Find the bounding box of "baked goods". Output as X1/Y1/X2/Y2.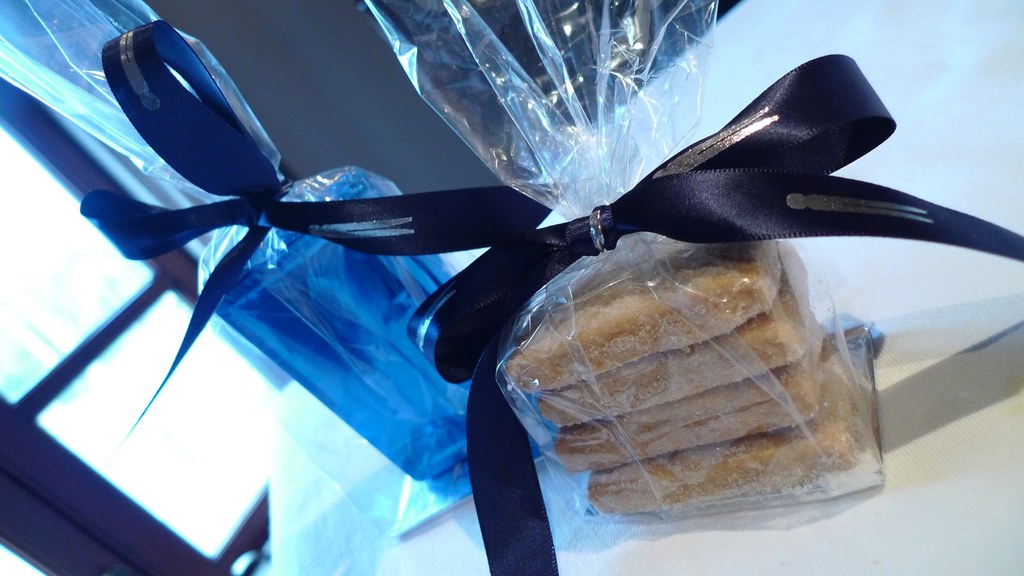
554/311/830/474.
